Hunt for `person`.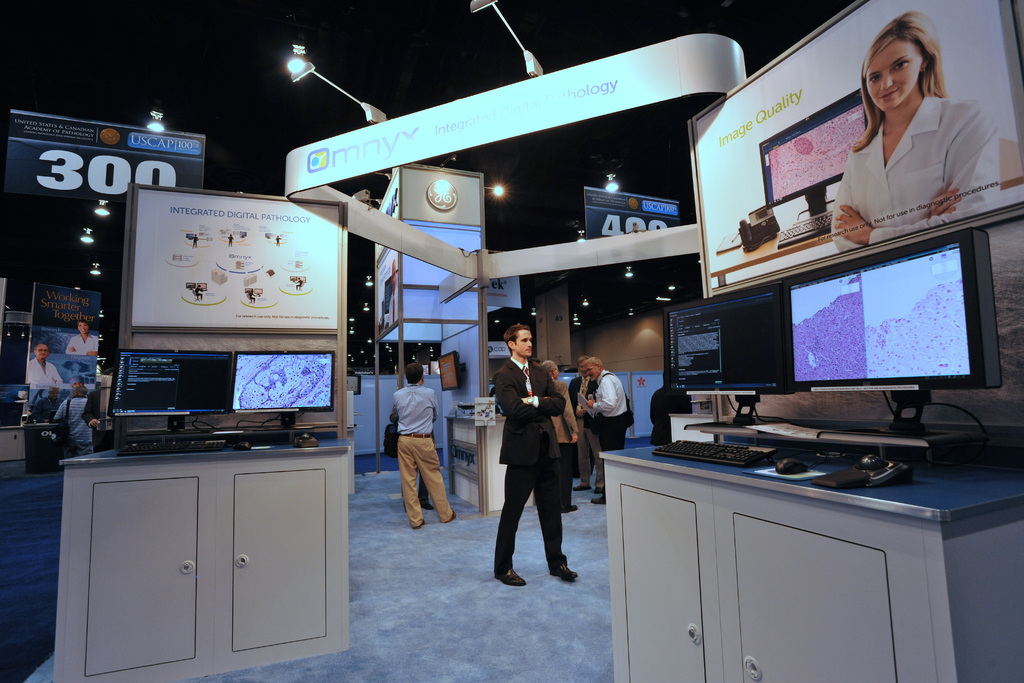
Hunted down at bbox=[58, 374, 98, 448].
